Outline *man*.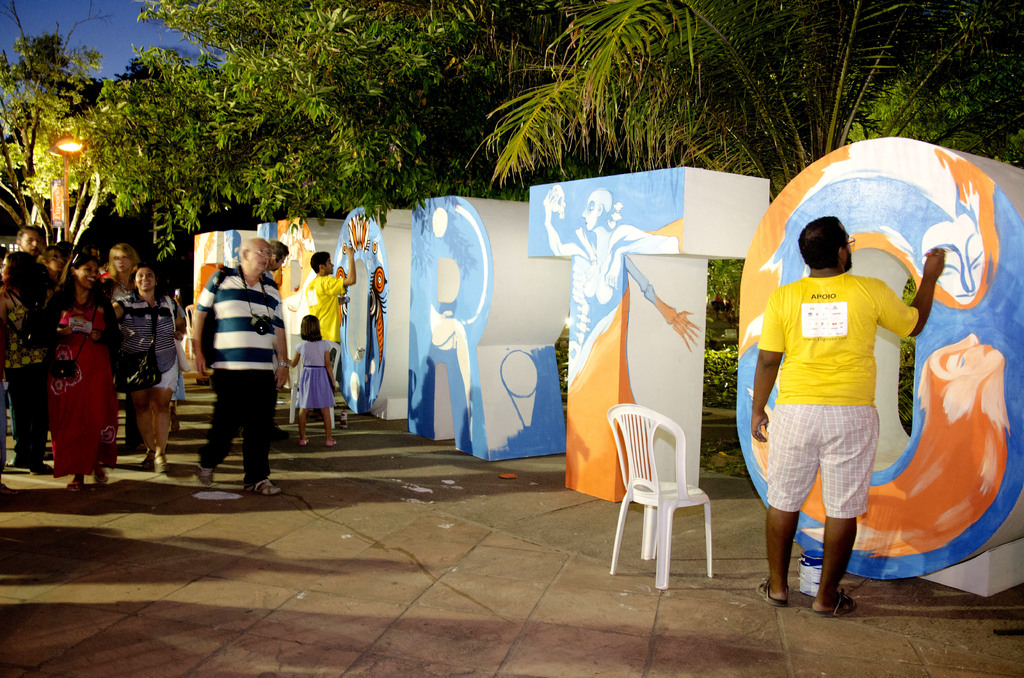
Outline: (left=304, top=241, right=353, bottom=428).
